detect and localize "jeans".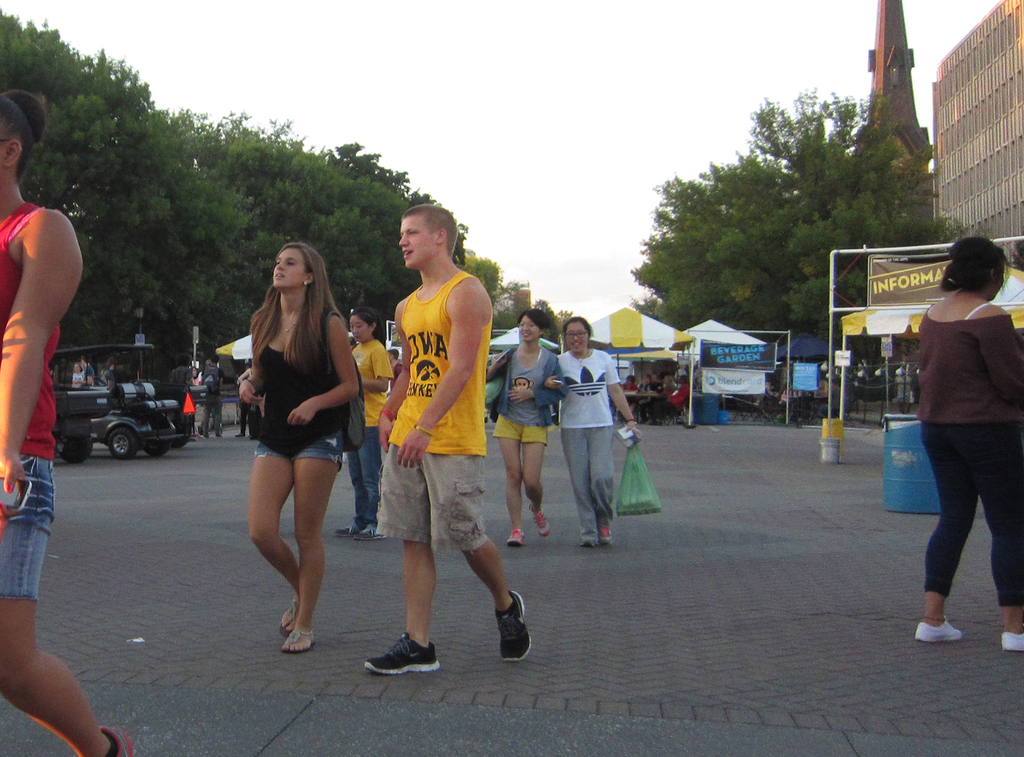
Localized at box=[350, 425, 384, 527].
